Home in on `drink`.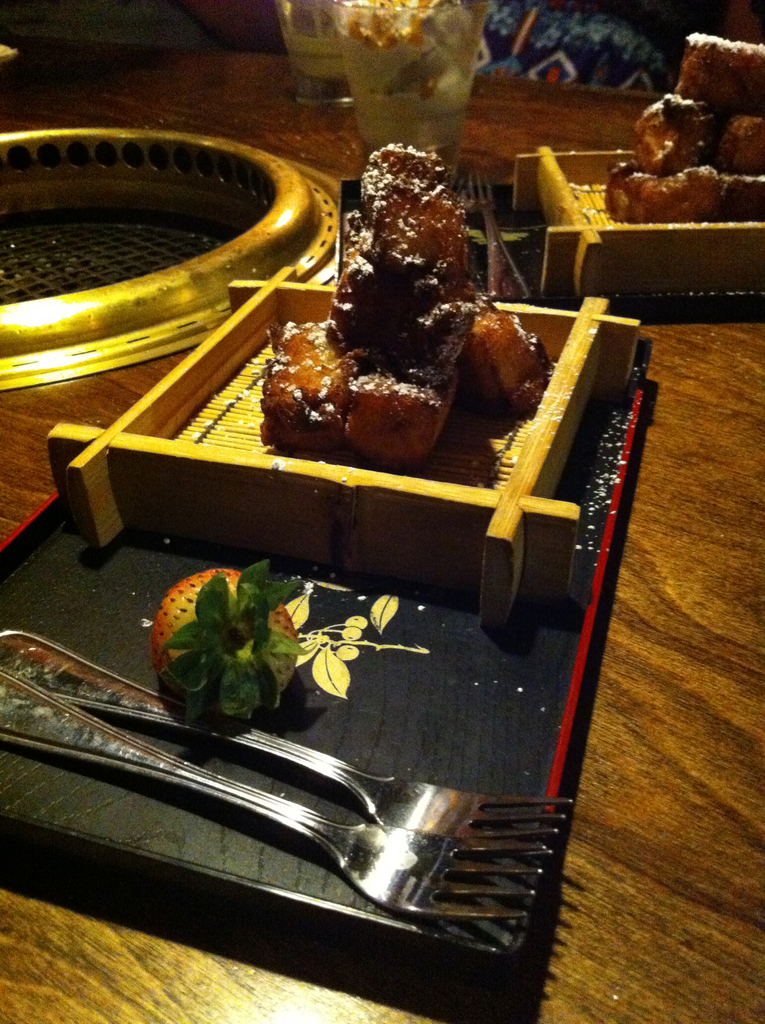
Homed in at l=338, t=0, r=492, b=169.
